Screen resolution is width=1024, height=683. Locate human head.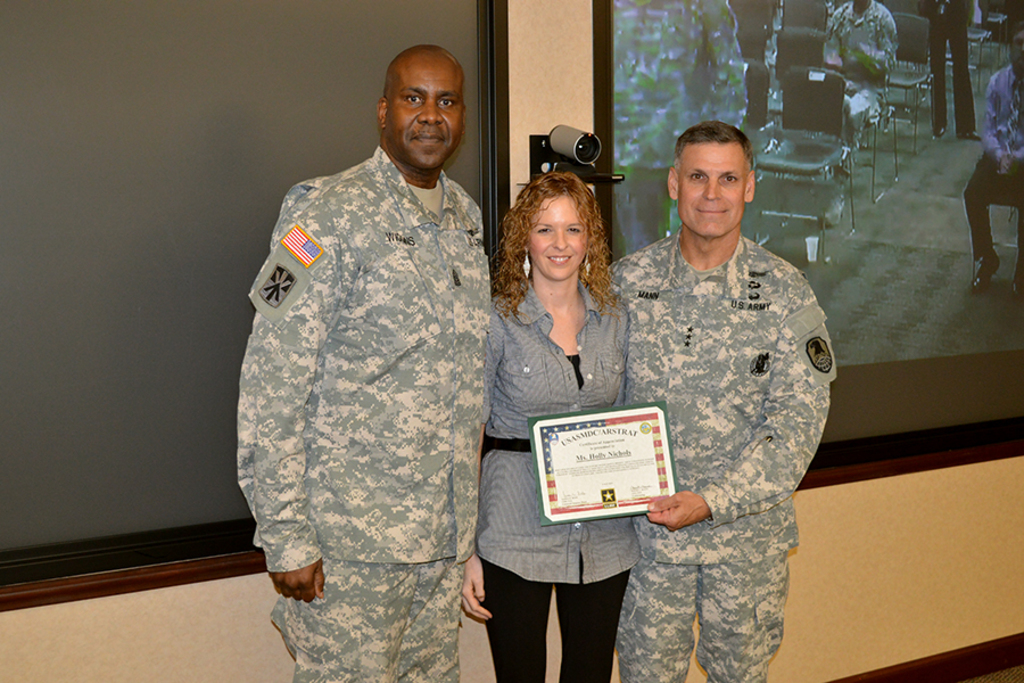
510:173:598:285.
